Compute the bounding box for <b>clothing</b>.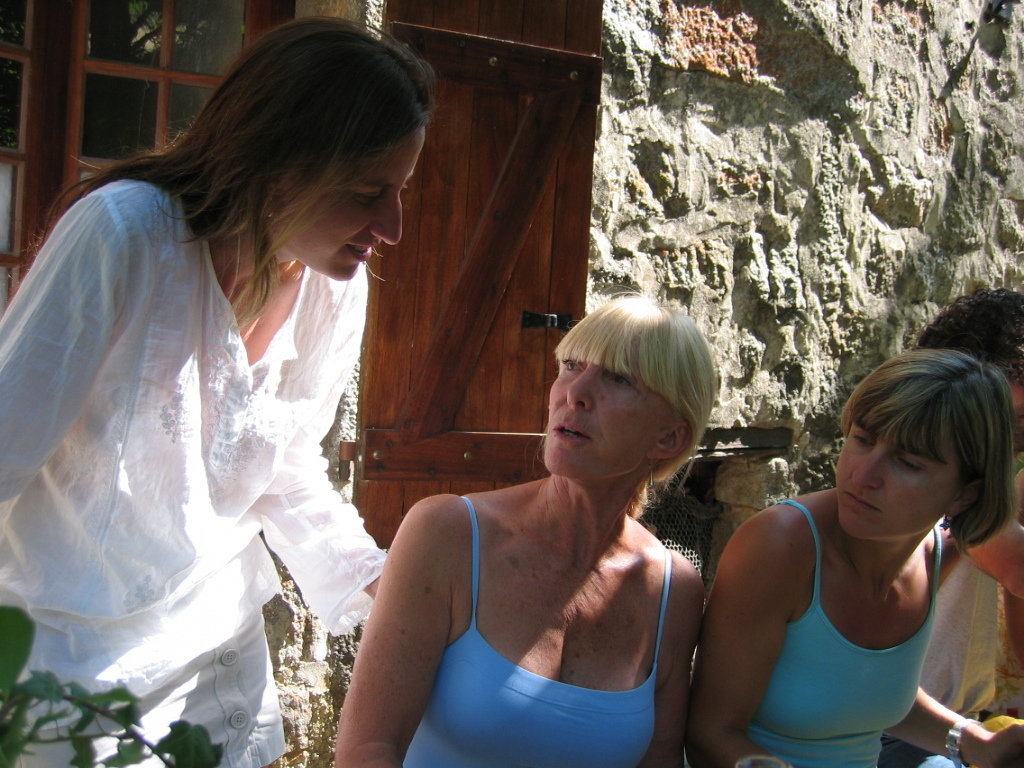
689,486,950,767.
